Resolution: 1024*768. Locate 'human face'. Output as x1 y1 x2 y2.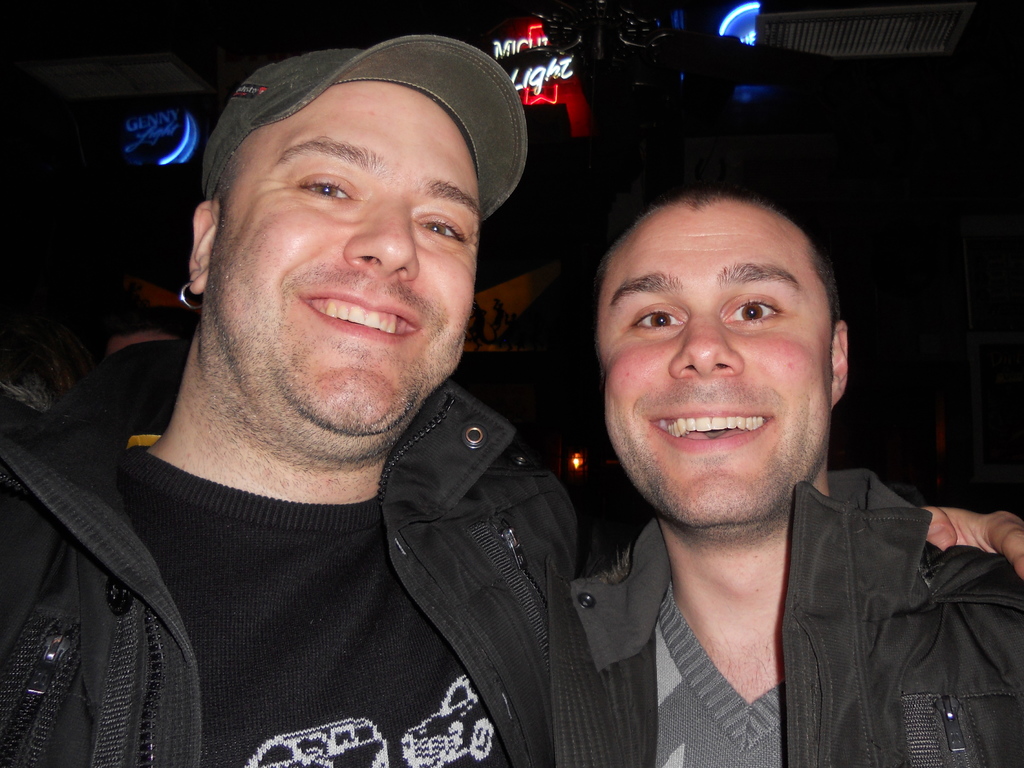
601 204 839 531.
